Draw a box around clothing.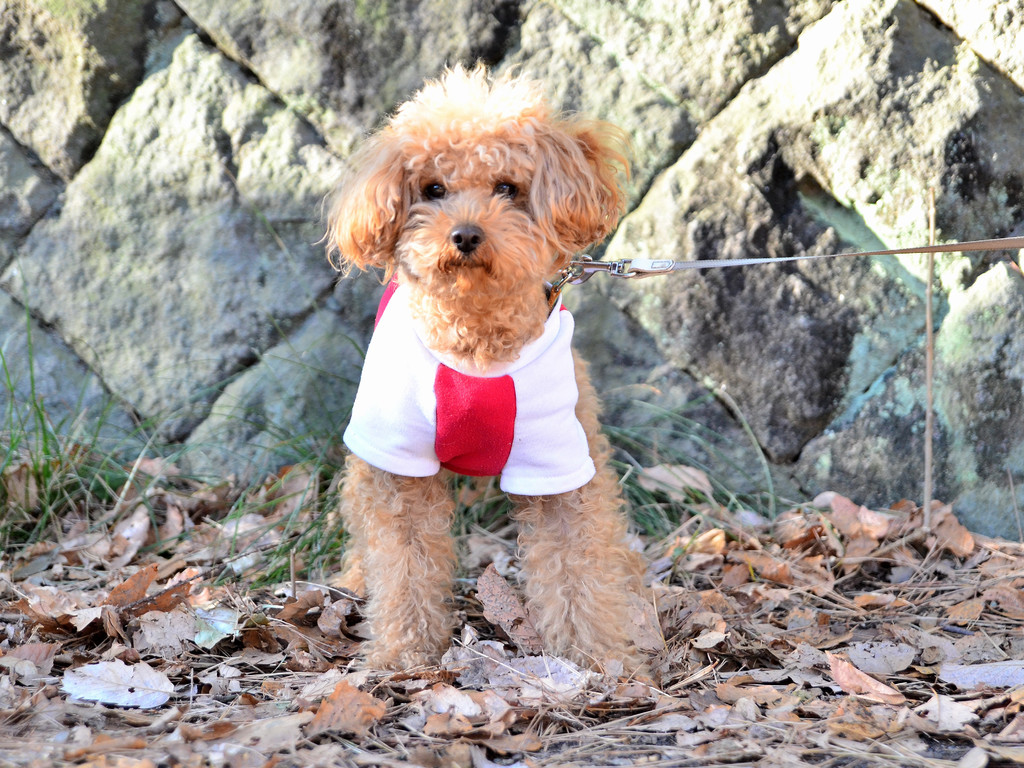
box=[338, 275, 615, 500].
